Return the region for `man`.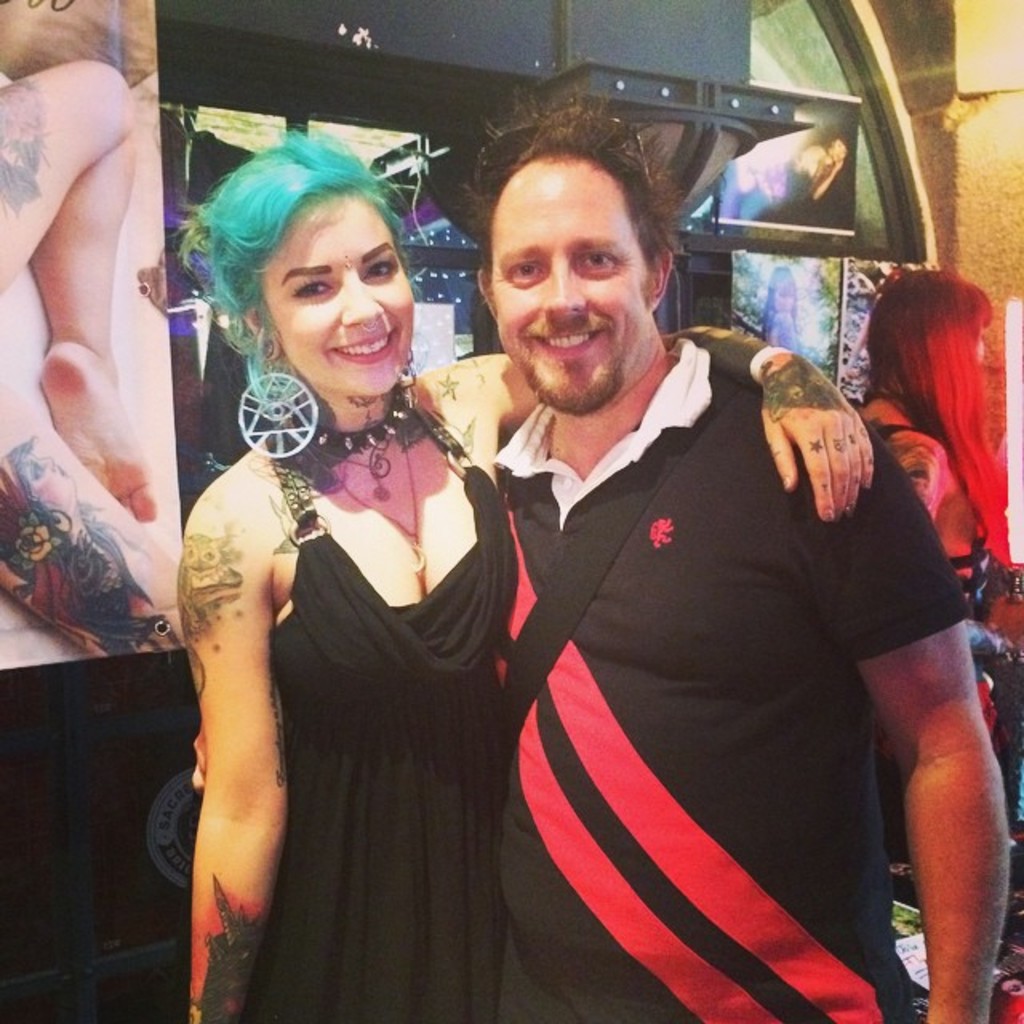
<bbox>189, 91, 1022, 1021</bbox>.
